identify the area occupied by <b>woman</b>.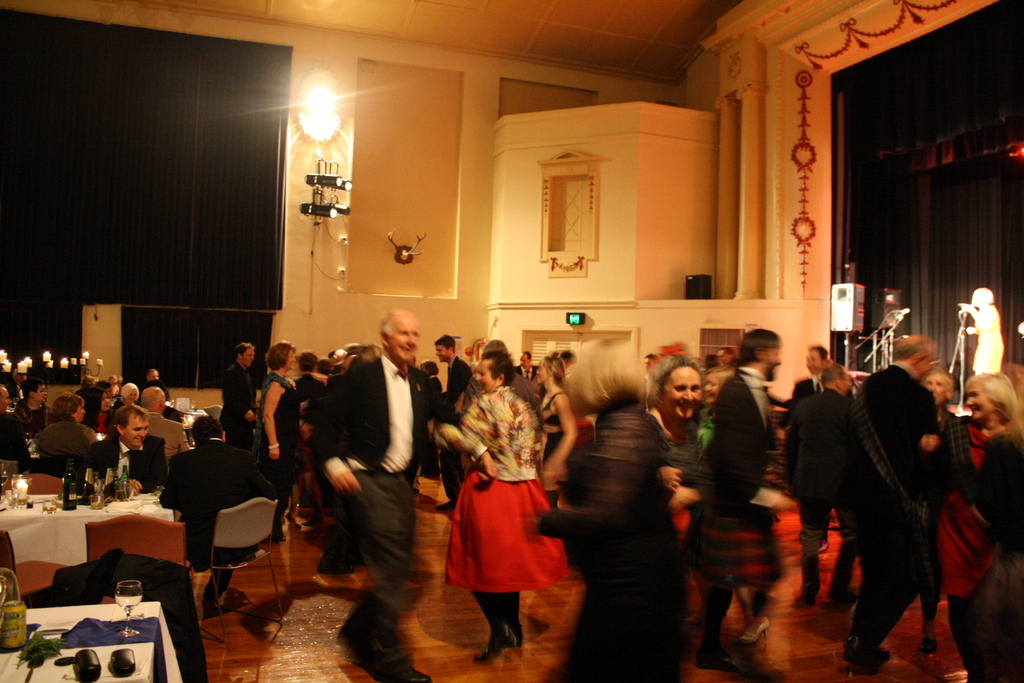
Area: select_region(80, 385, 109, 428).
